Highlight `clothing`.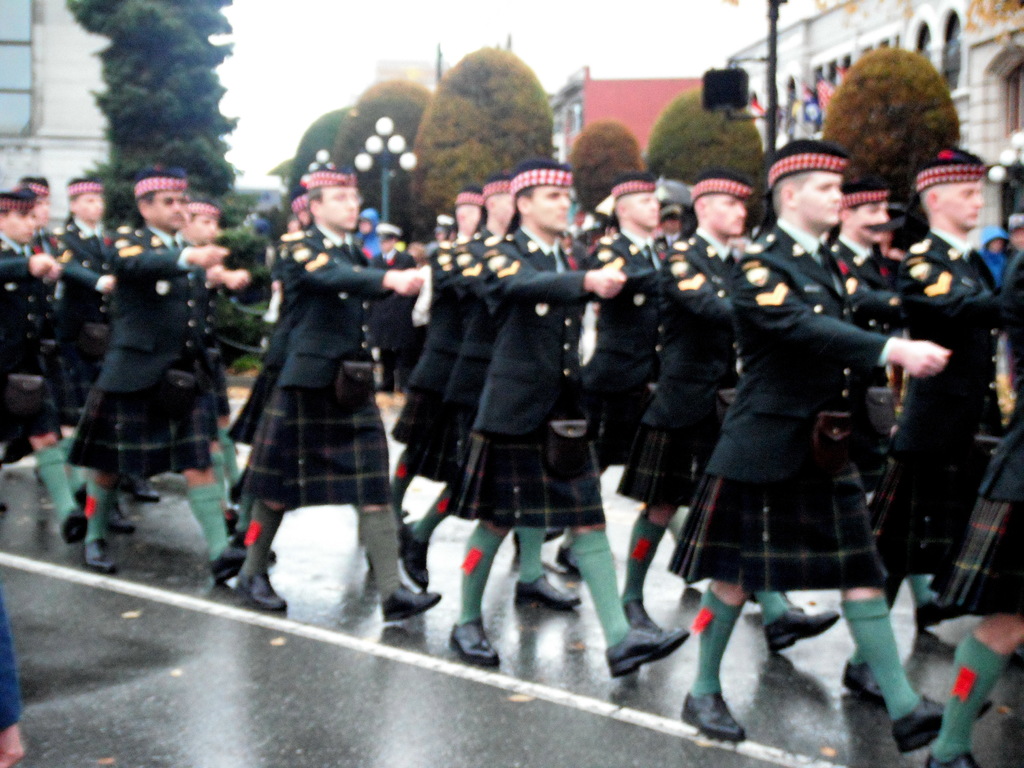
Highlighted region: (578,534,630,651).
